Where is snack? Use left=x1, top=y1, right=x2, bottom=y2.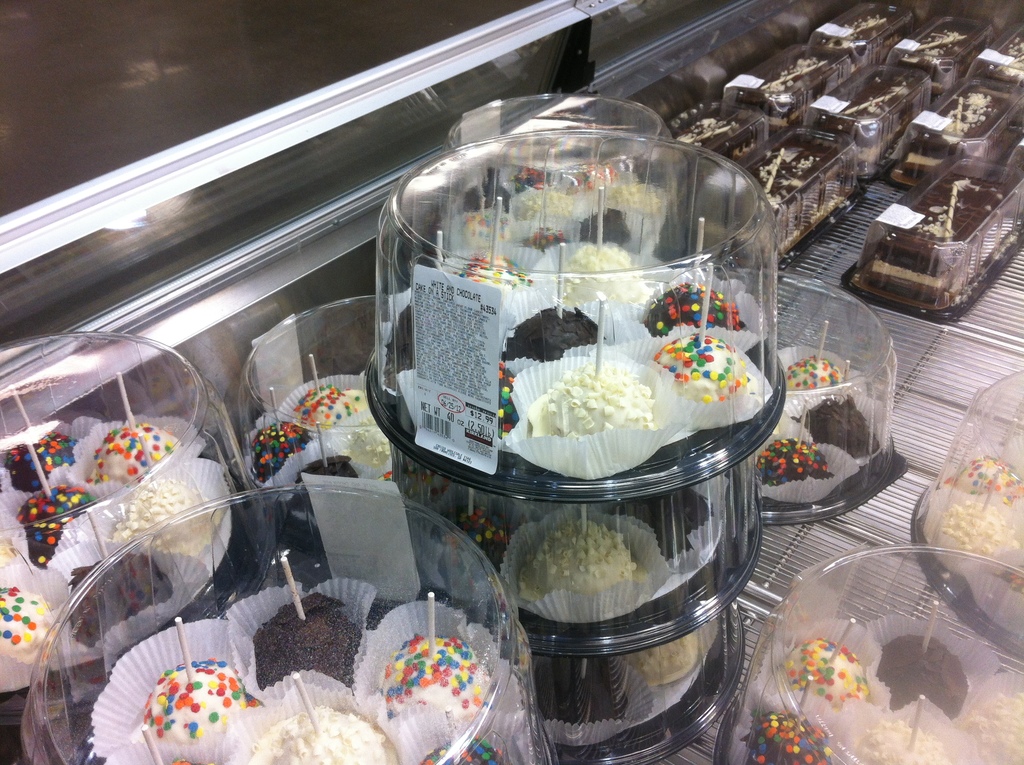
left=977, top=11, right=1023, bottom=113.
